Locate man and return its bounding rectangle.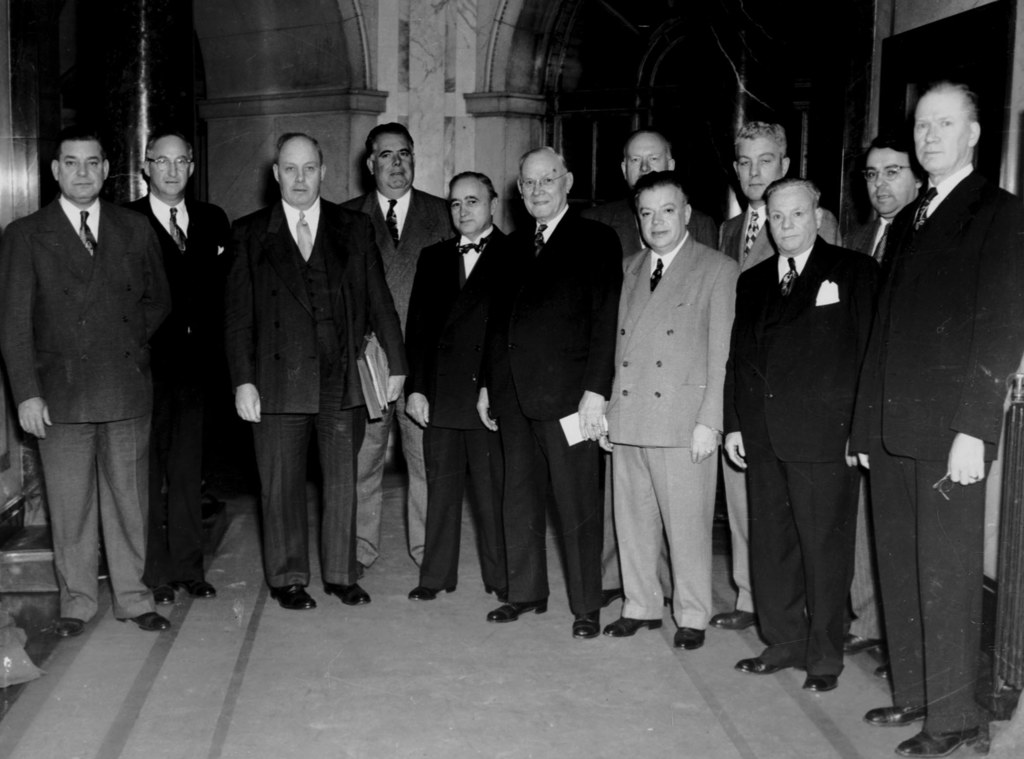
bbox=[225, 136, 413, 607].
